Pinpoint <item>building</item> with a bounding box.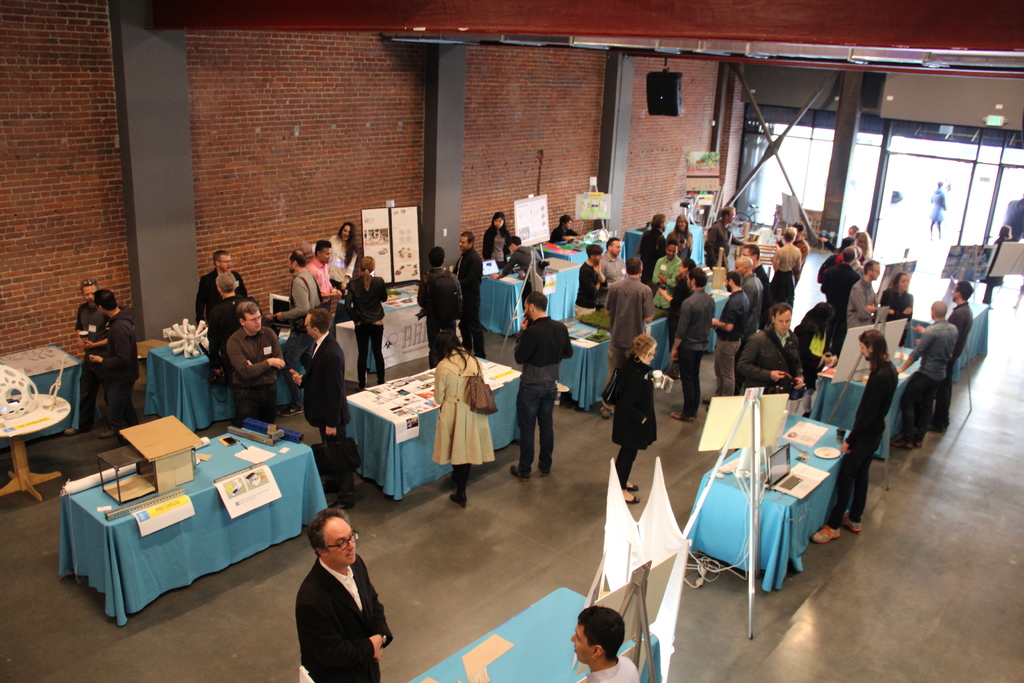
select_region(0, 0, 1023, 682).
